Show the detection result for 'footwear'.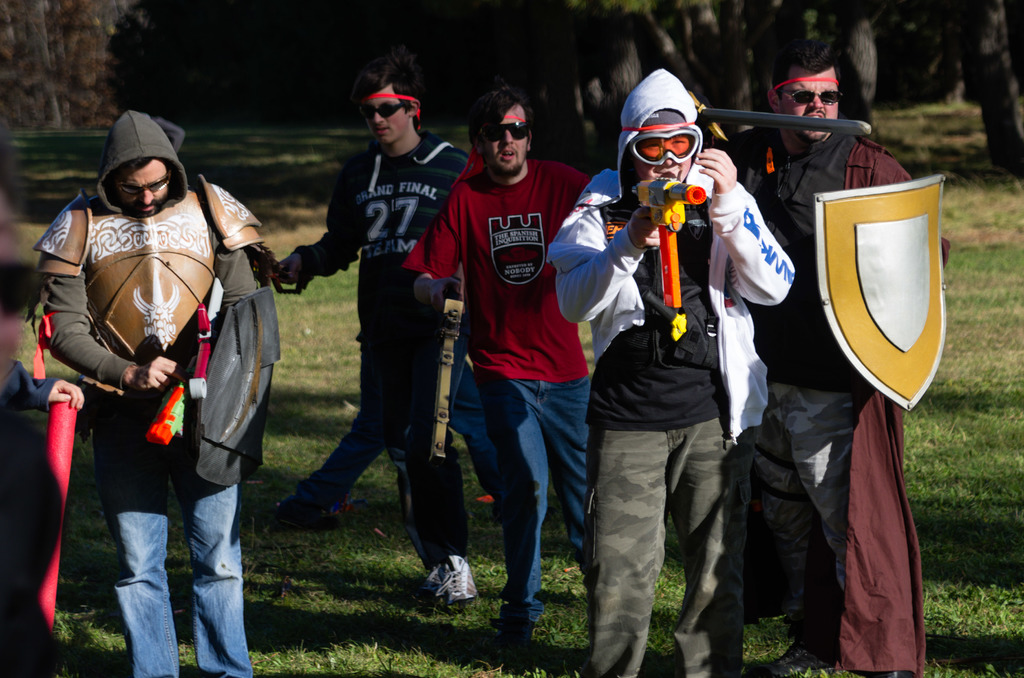
[x1=431, y1=552, x2=475, y2=608].
